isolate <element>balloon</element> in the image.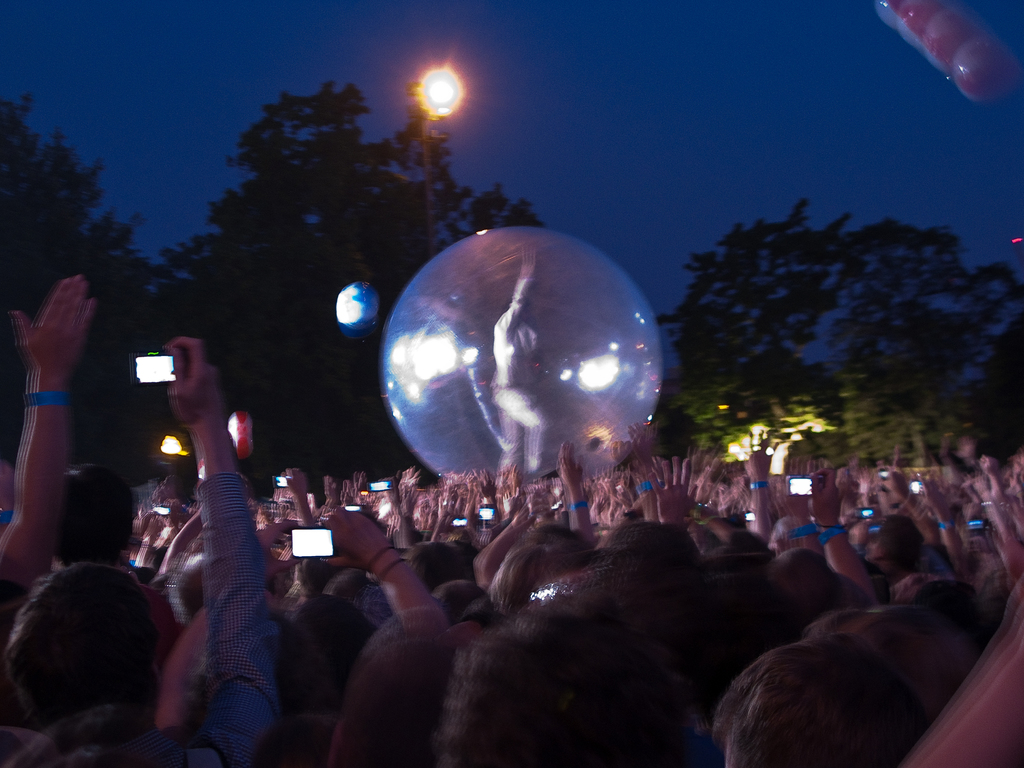
Isolated region: bbox=(380, 229, 662, 490).
